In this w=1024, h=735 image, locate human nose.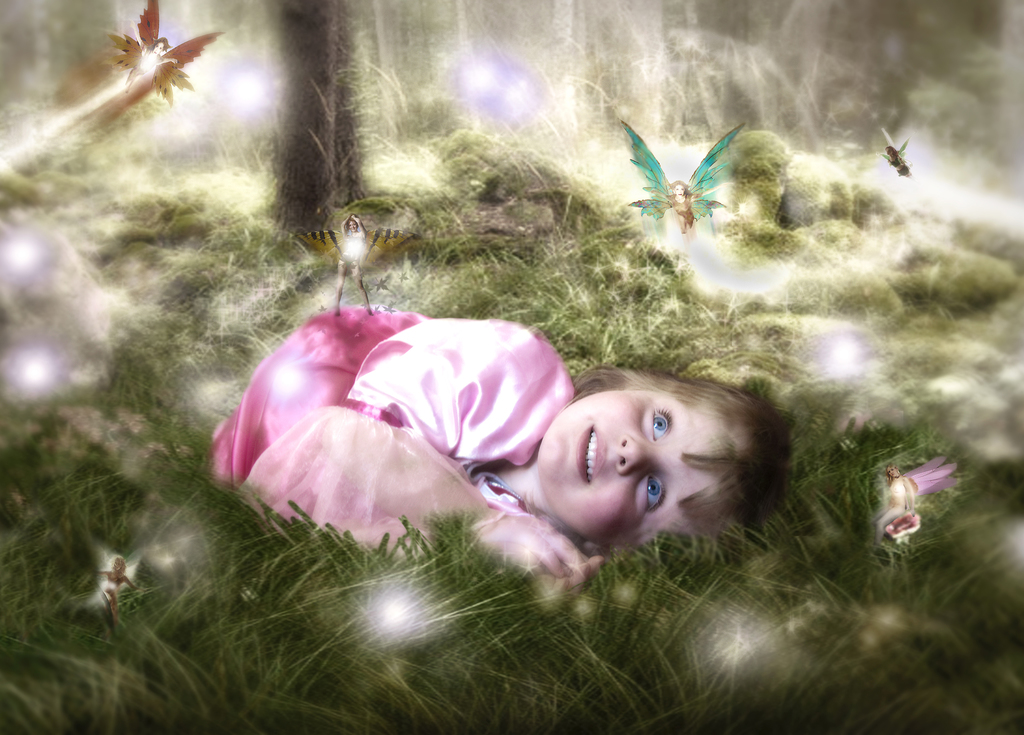
Bounding box: {"left": 617, "top": 432, "right": 663, "bottom": 476}.
